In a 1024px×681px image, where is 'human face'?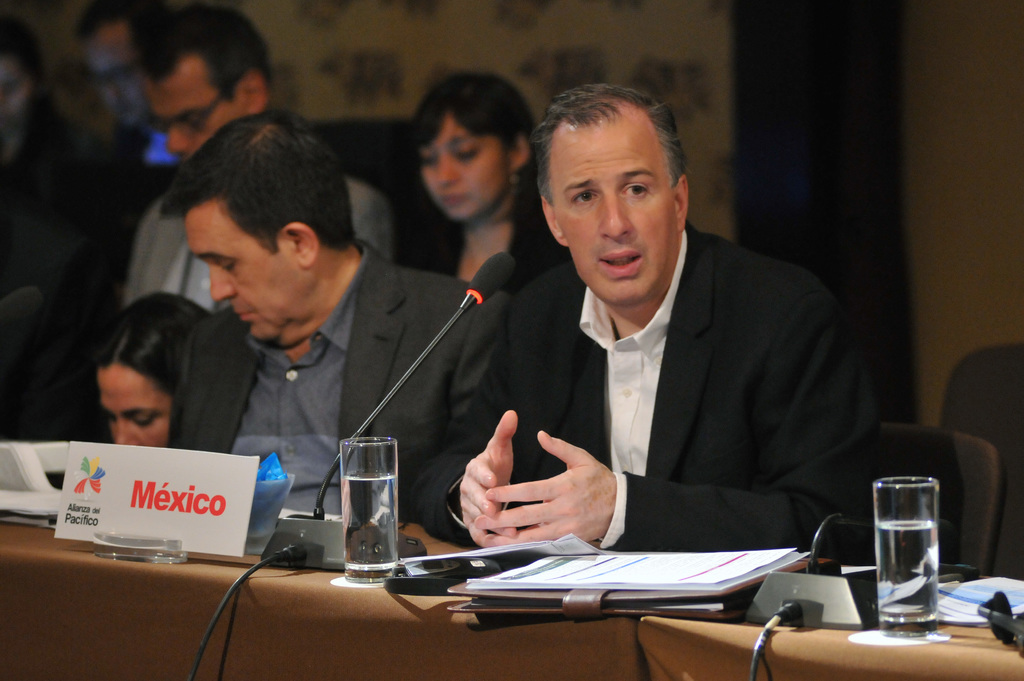
bbox(182, 195, 301, 348).
